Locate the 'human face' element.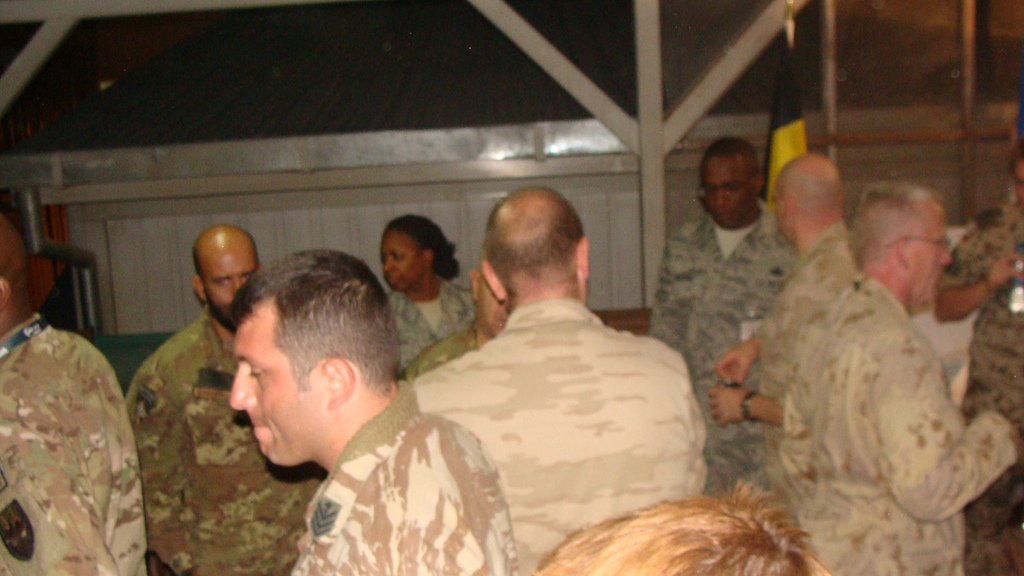
Element bbox: bbox=[702, 156, 753, 226].
